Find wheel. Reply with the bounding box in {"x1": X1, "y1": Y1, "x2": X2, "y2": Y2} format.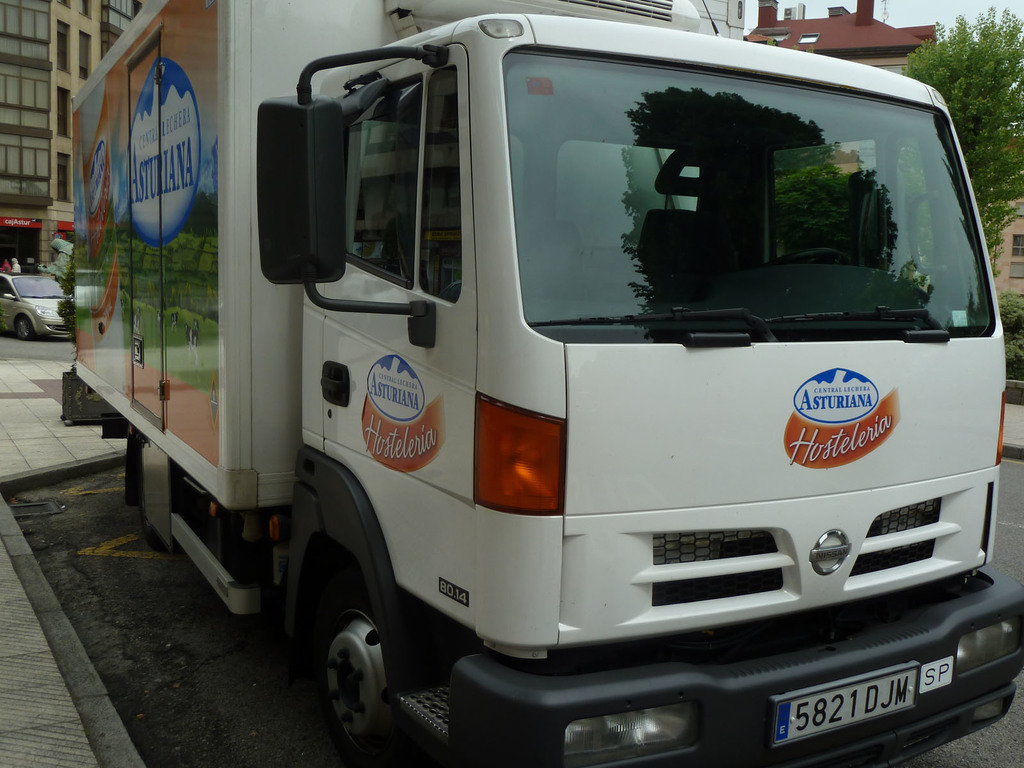
{"x1": 139, "y1": 479, "x2": 161, "y2": 548}.
